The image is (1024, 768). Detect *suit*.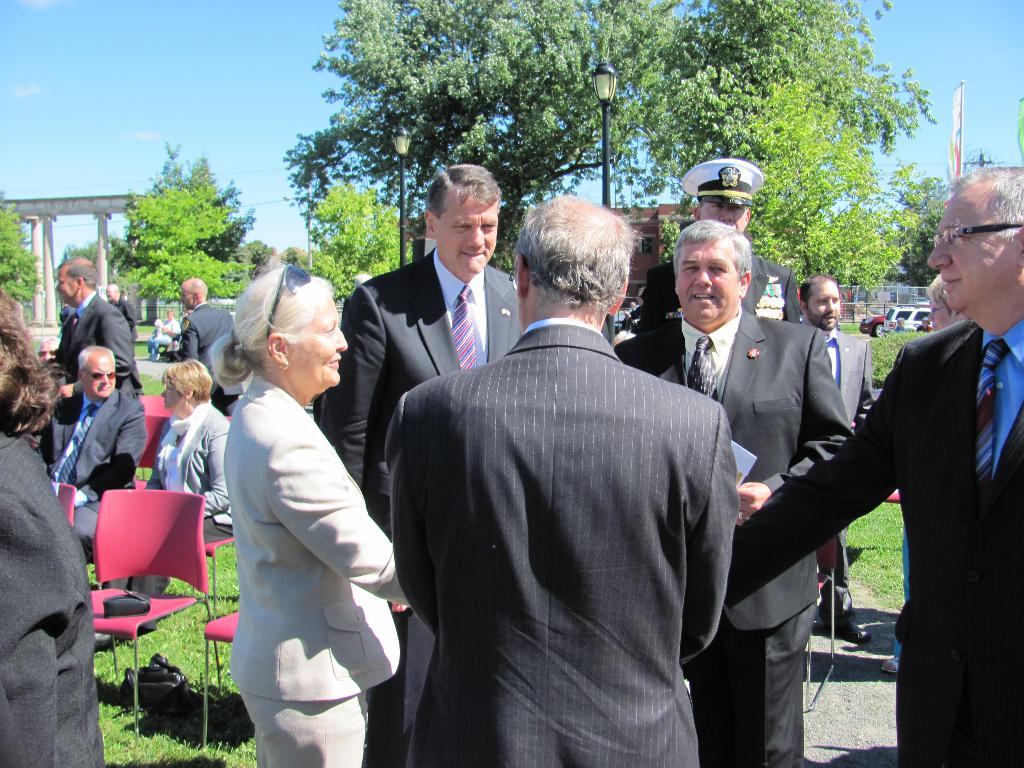
Detection: [left=164, top=301, right=248, bottom=417].
